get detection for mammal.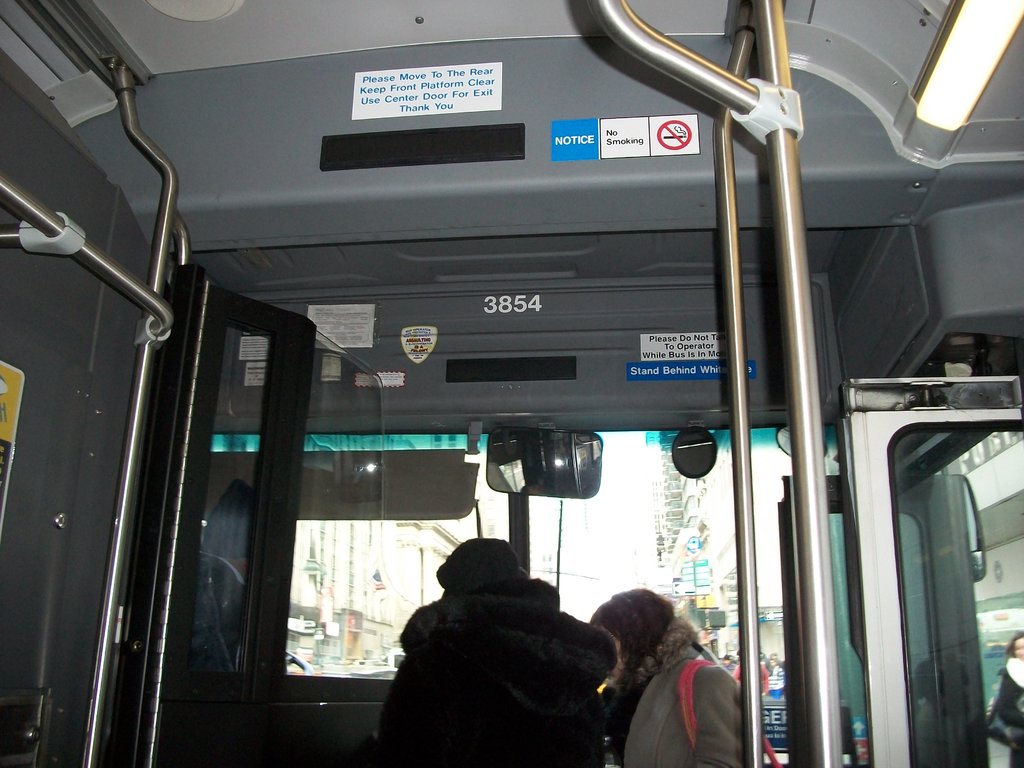
Detection: bbox=(373, 534, 615, 767).
